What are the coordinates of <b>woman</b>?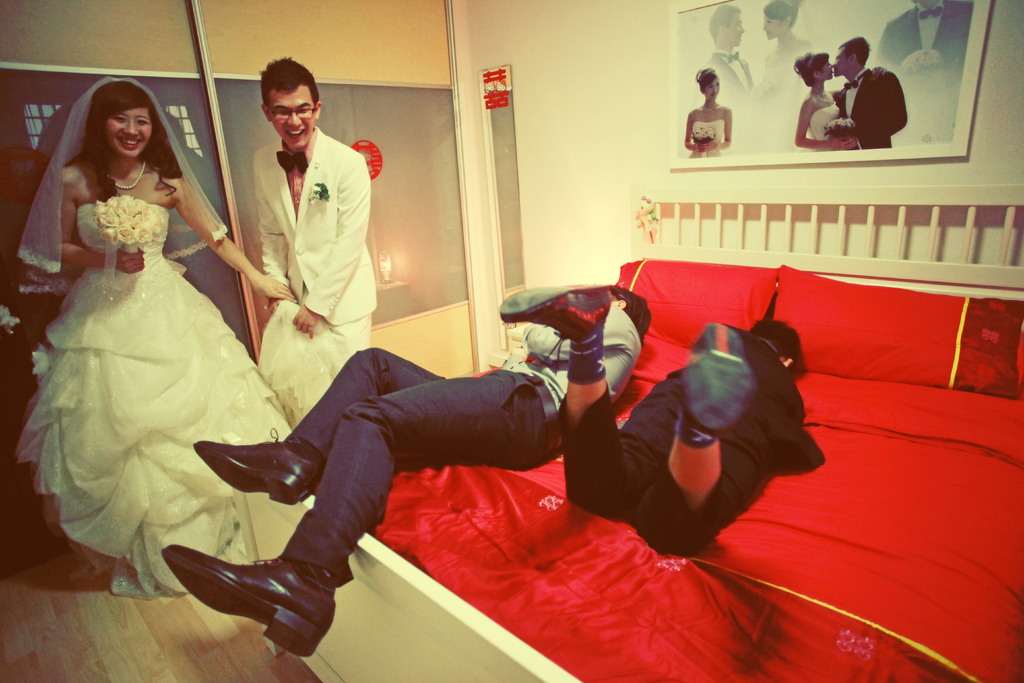
bbox=(31, 95, 280, 580).
